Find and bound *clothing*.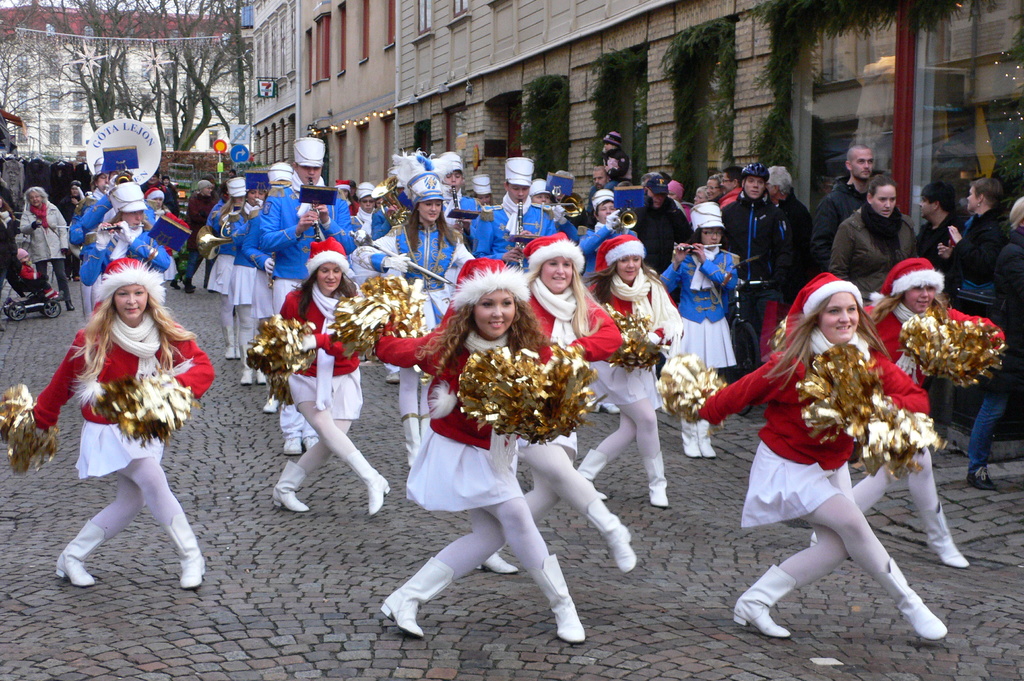
Bound: bbox=(15, 188, 77, 312).
